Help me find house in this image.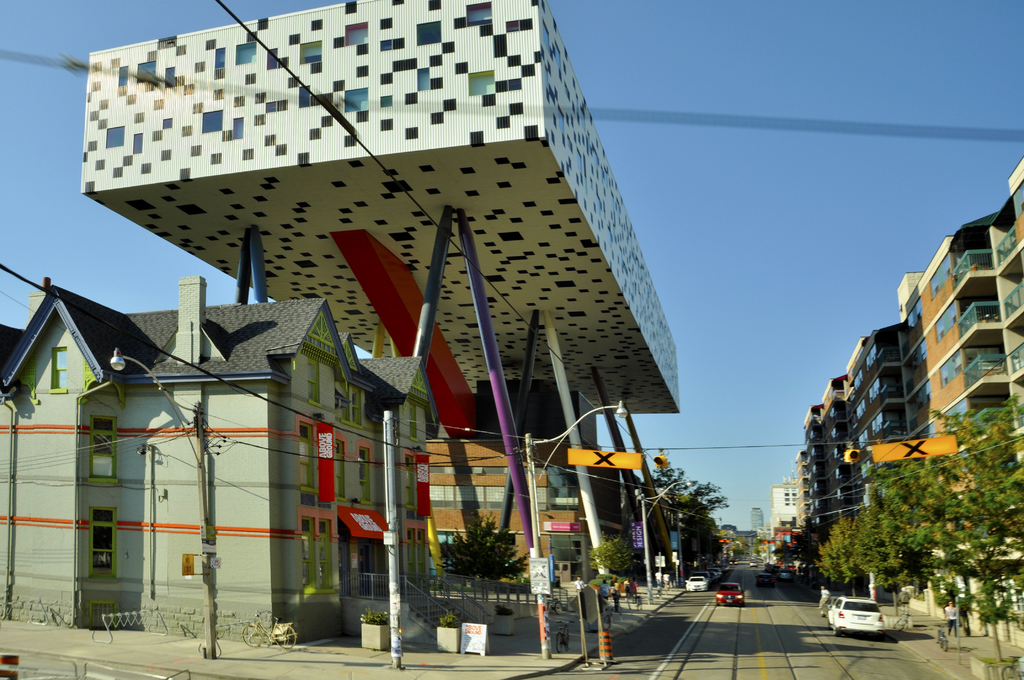
Found it: rect(429, 432, 590, 570).
